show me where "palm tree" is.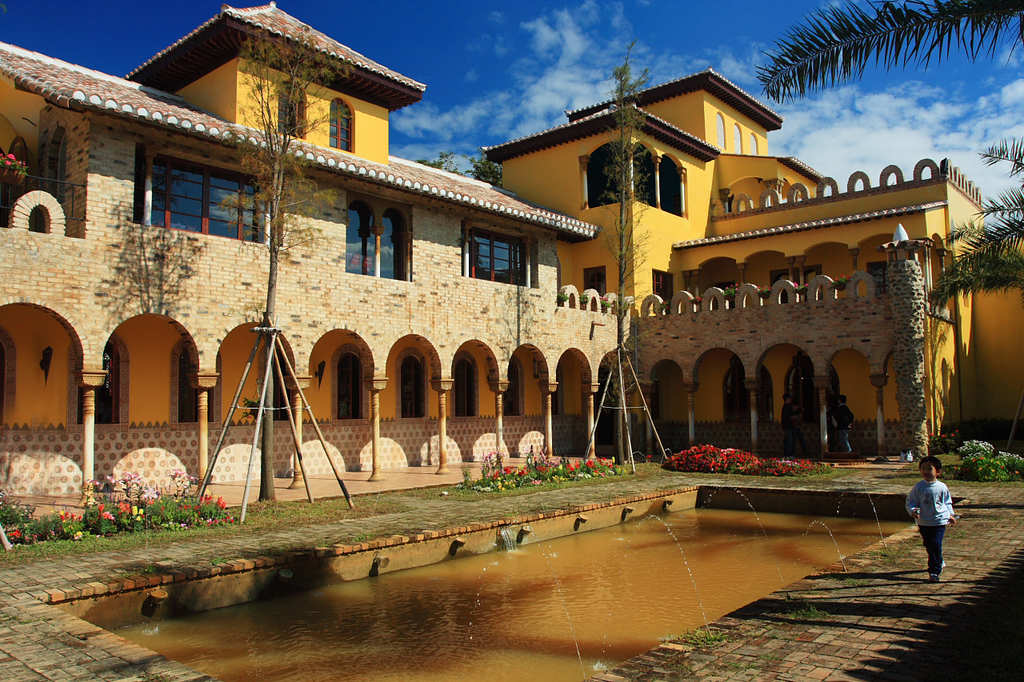
"palm tree" is at <region>921, 133, 1023, 310</region>.
